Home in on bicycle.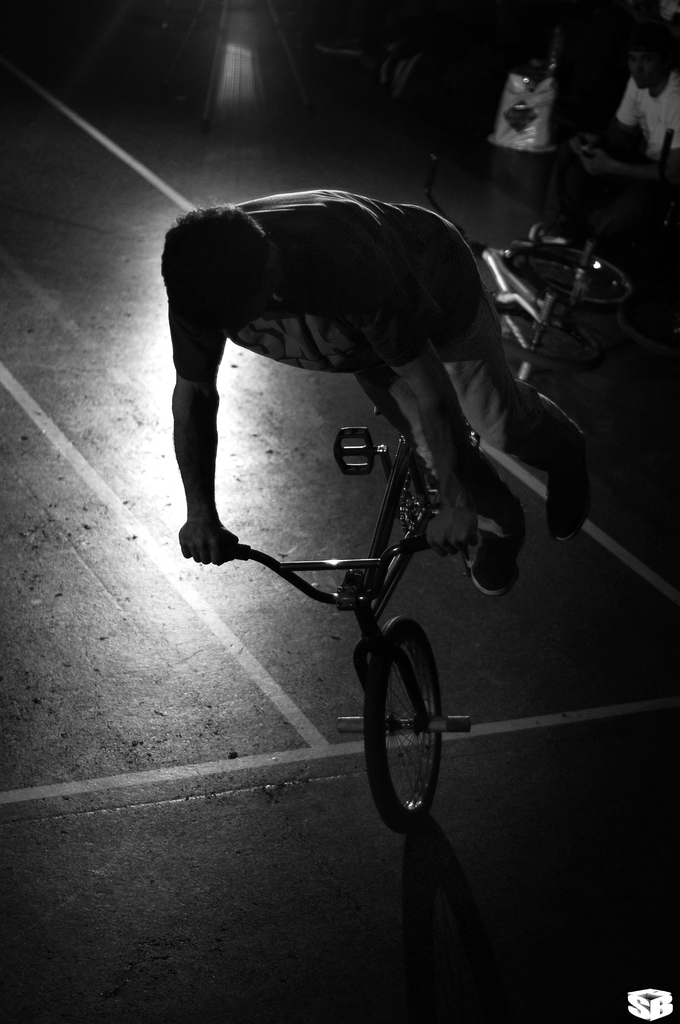
Homed in at 191 390 495 845.
